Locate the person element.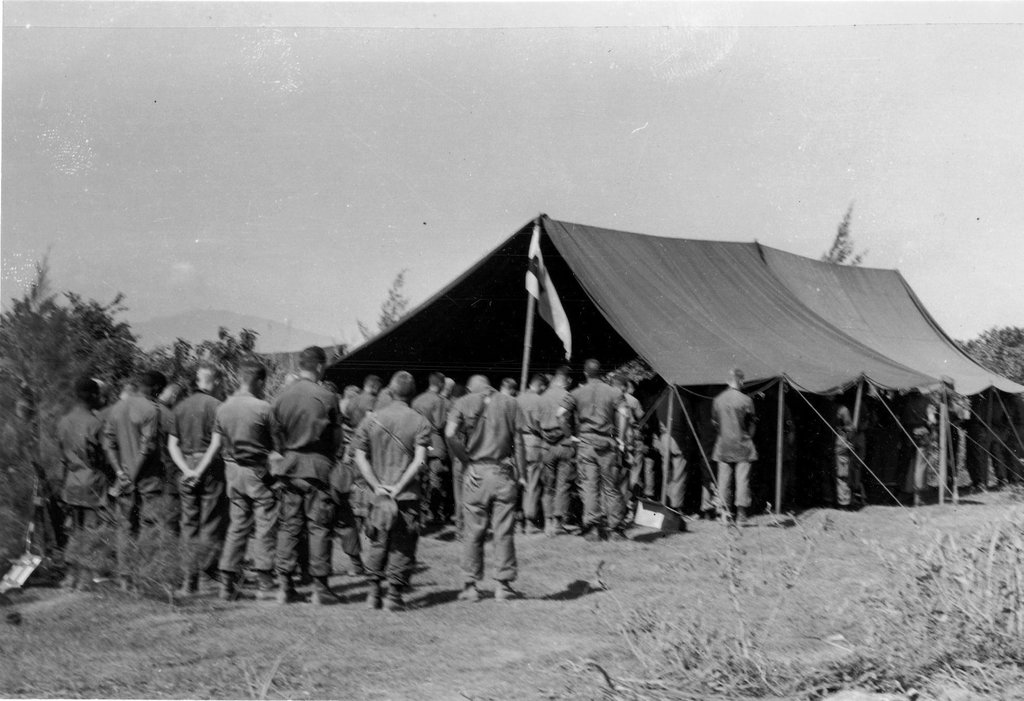
Element bbox: left=440, top=372, right=535, bottom=596.
